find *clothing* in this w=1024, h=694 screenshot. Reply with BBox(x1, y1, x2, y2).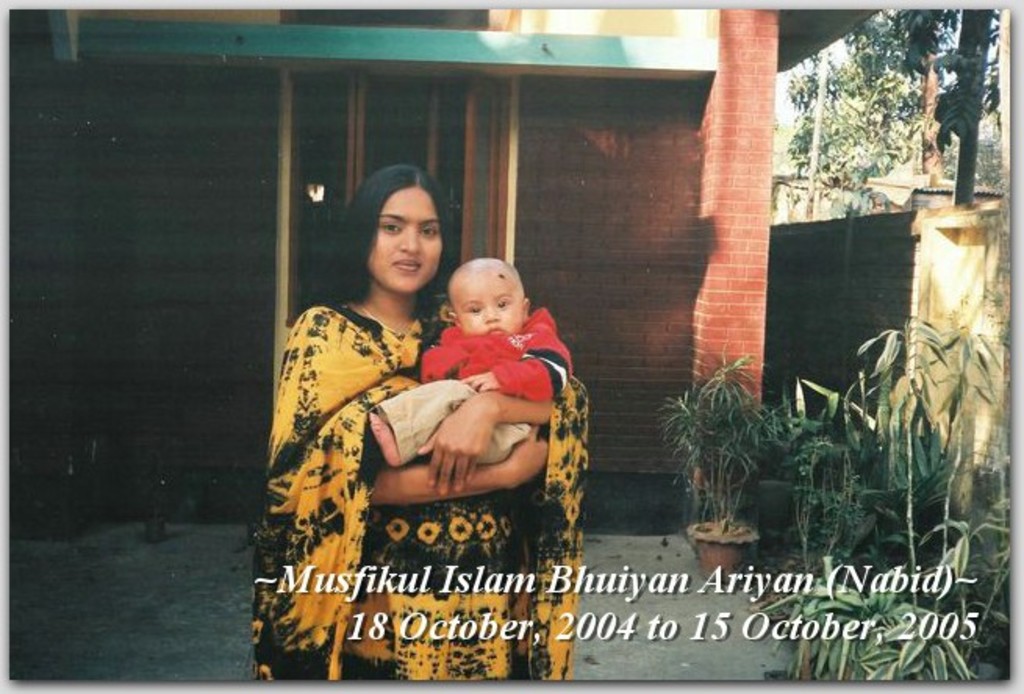
BBox(374, 309, 572, 472).
